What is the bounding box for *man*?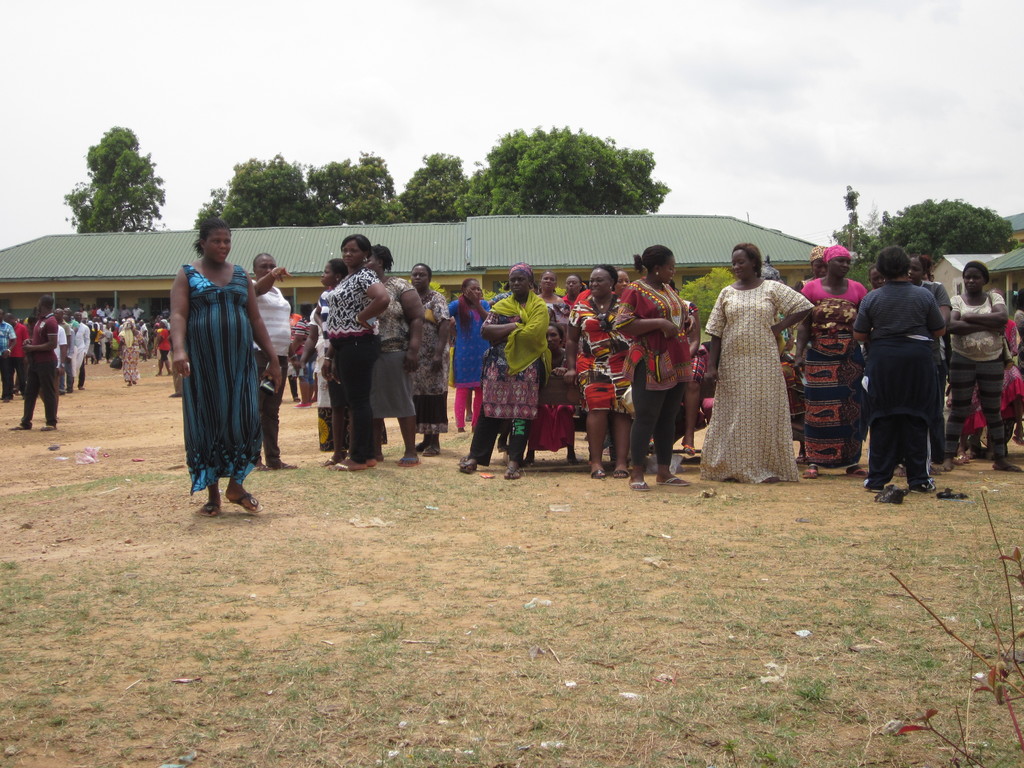
(x1=858, y1=245, x2=958, y2=503).
